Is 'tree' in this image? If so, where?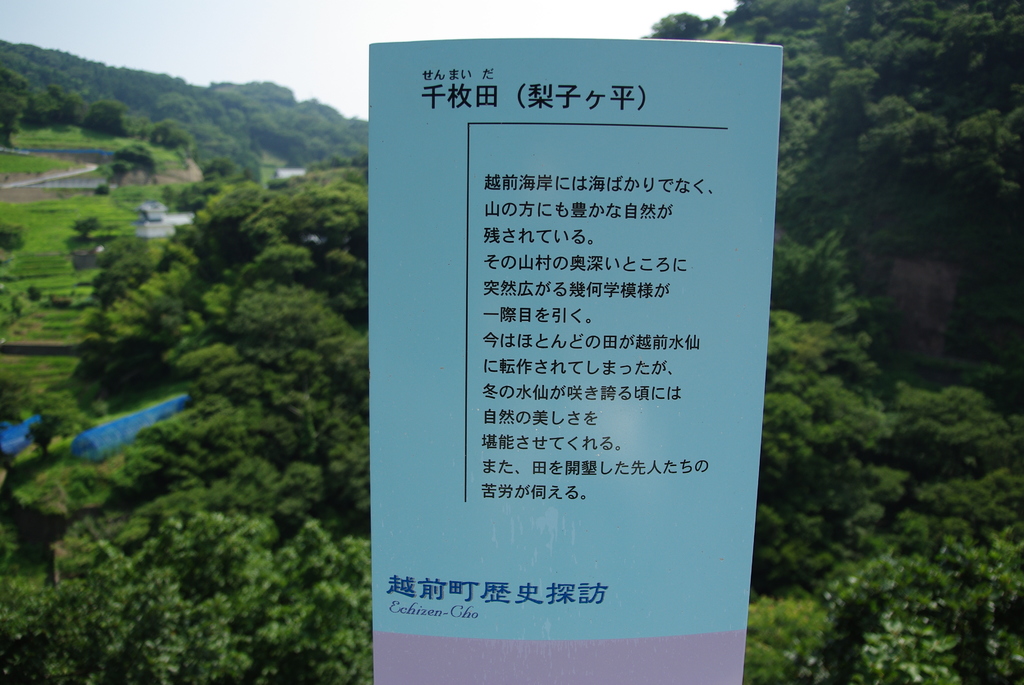
Yes, at BBox(207, 84, 244, 171).
